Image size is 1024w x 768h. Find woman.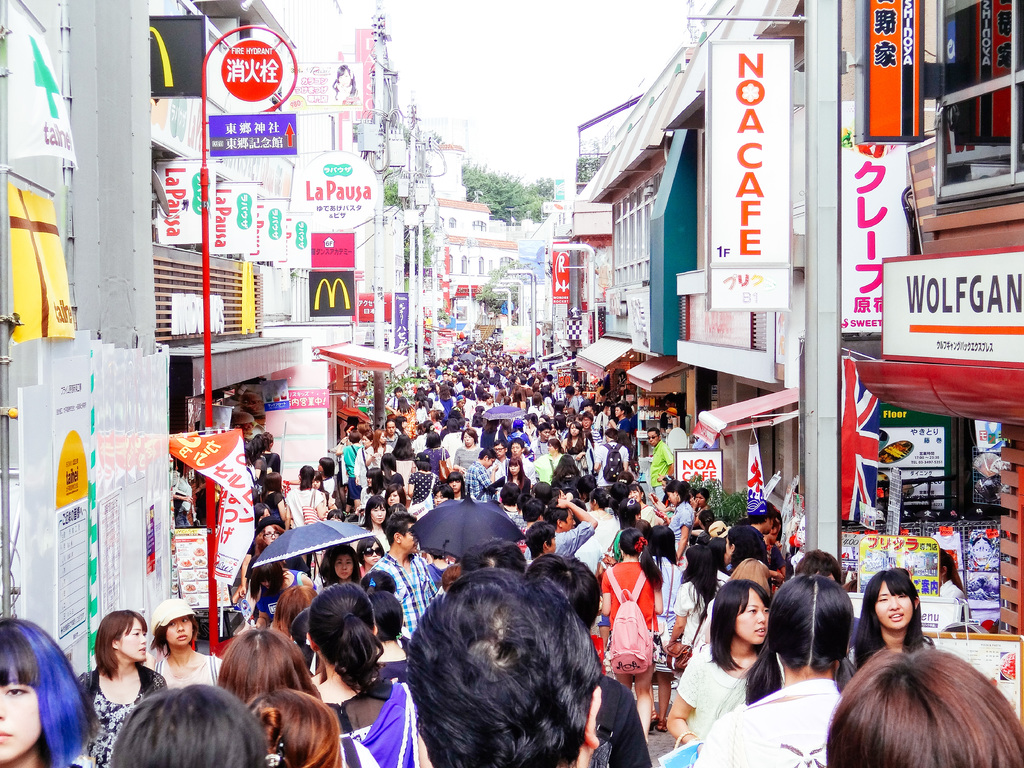
l=842, t=573, r=933, b=696.
